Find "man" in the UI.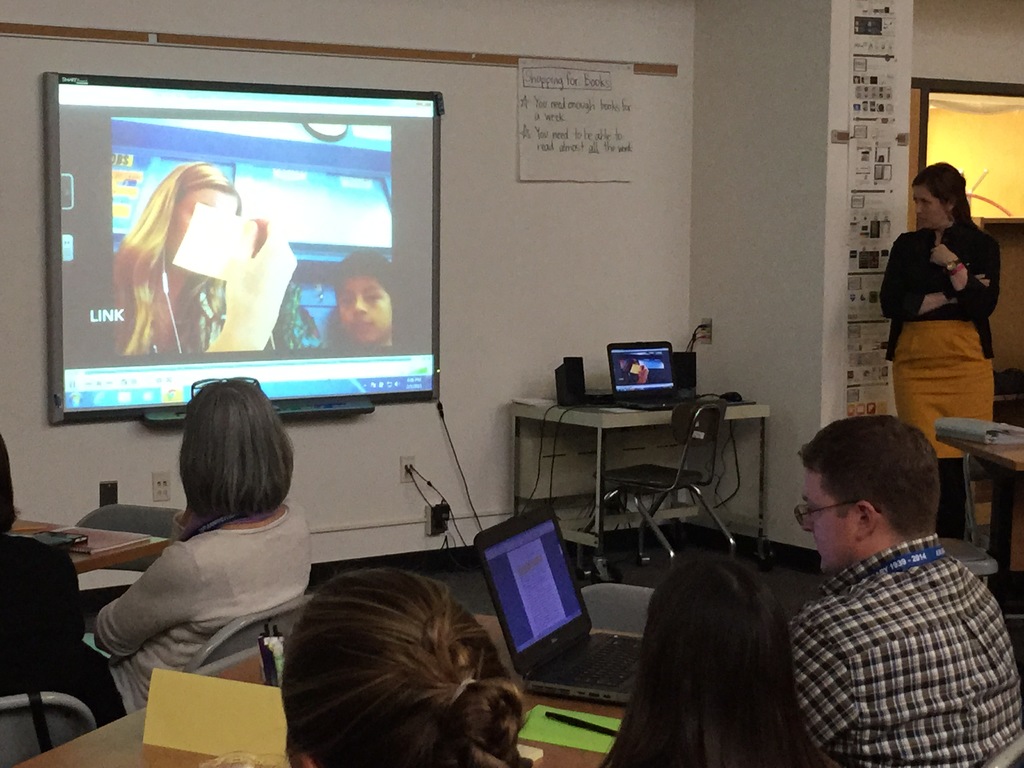
UI element at (x1=749, y1=398, x2=1020, y2=764).
